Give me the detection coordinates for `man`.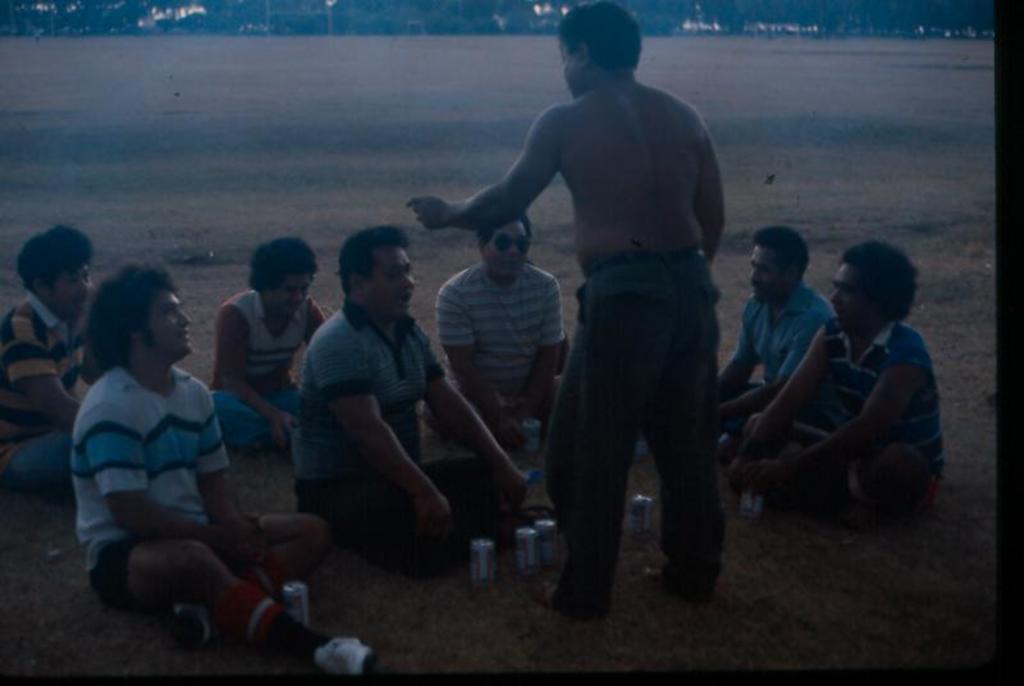
select_region(440, 0, 745, 635).
